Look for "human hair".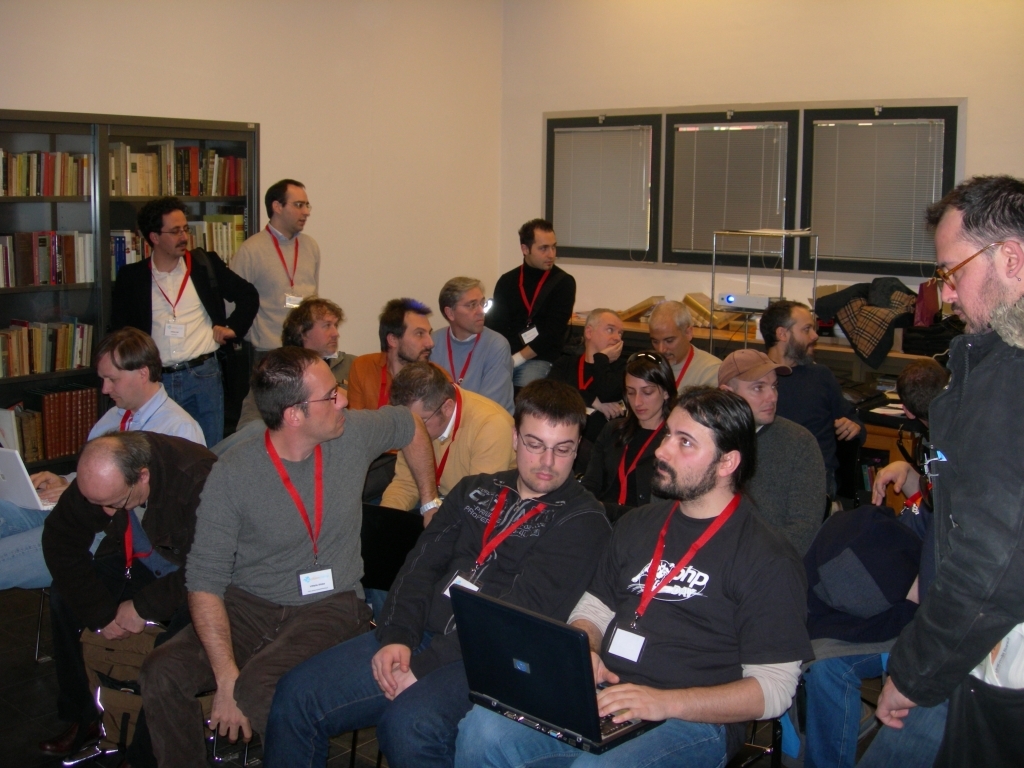
Found: box=[647, 298, 691, 336].
